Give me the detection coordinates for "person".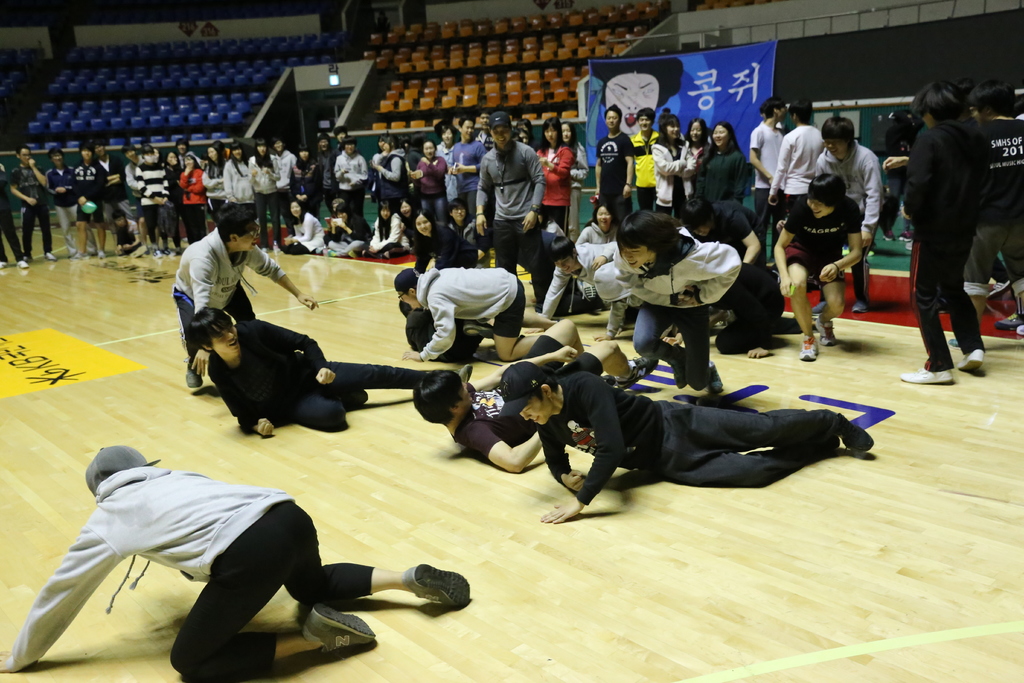
[x1=495, y1=352, x2=876, y2=532].
